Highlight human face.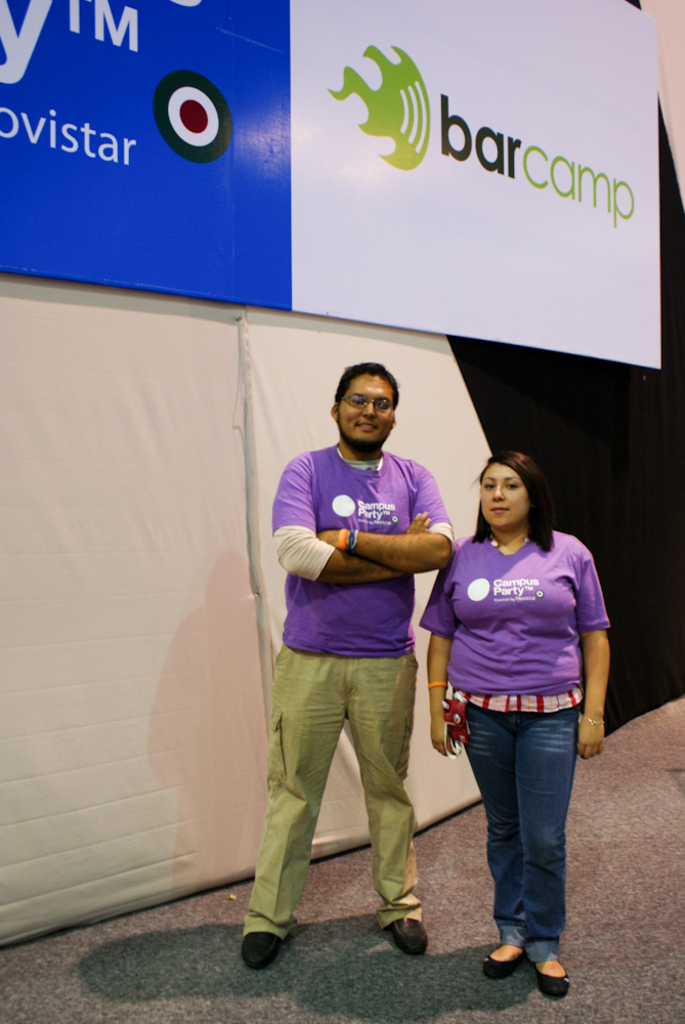
Highlighted region: BBox(337, 373, 395, 447).
